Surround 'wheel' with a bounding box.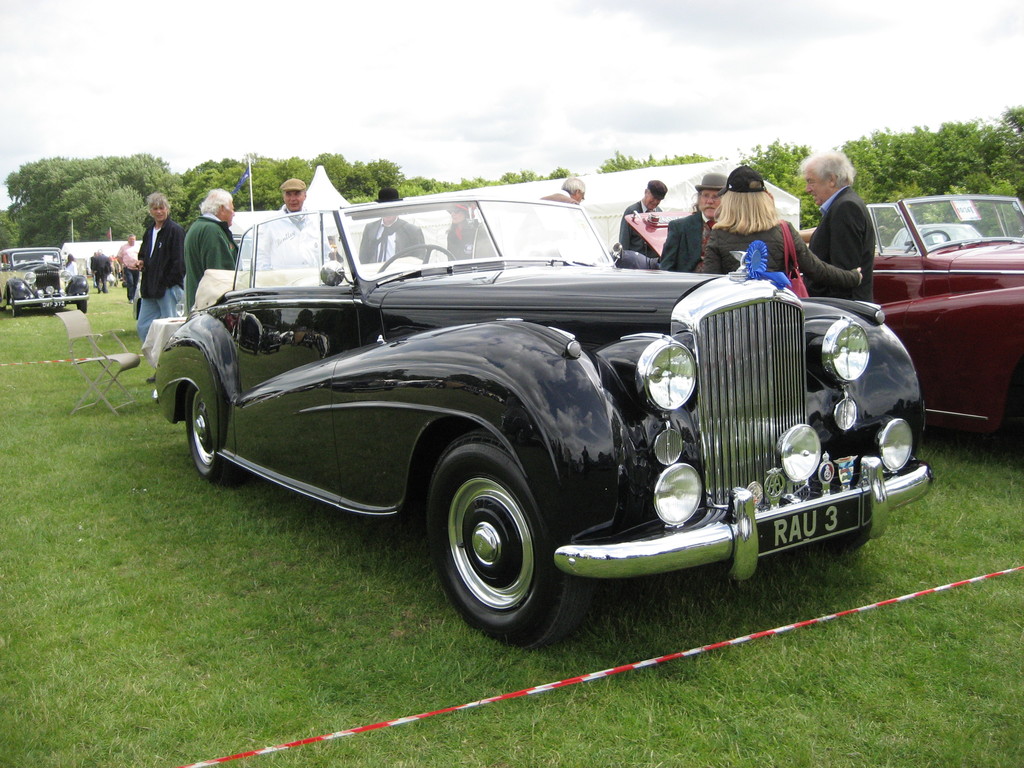
crop(12, 296, 20, 317).
